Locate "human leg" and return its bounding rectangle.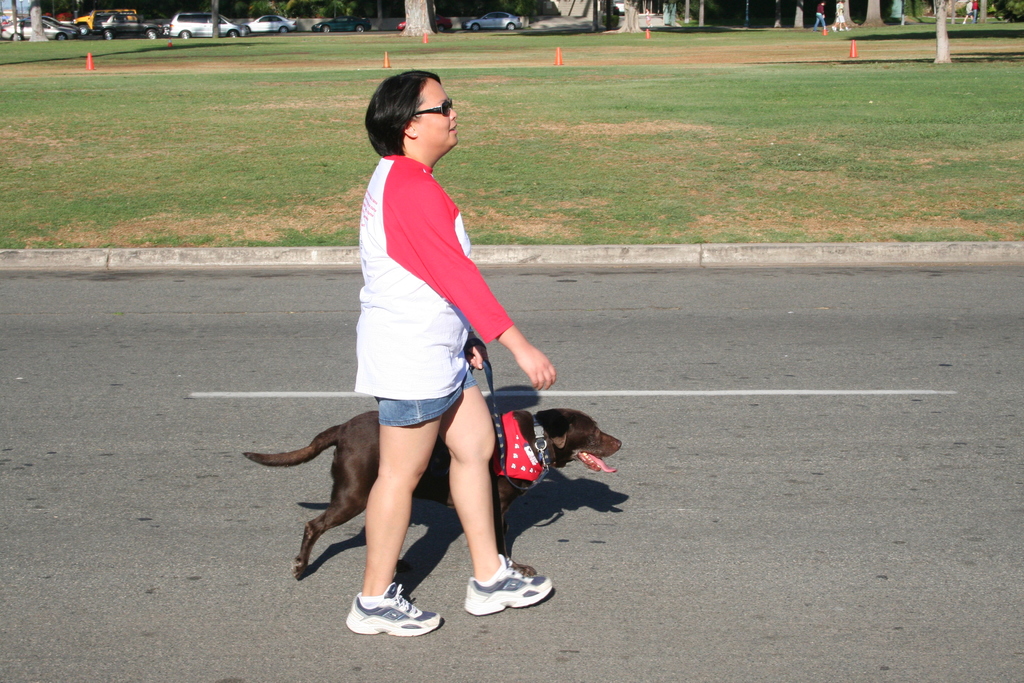
box=[337, 411, 435, 637].
